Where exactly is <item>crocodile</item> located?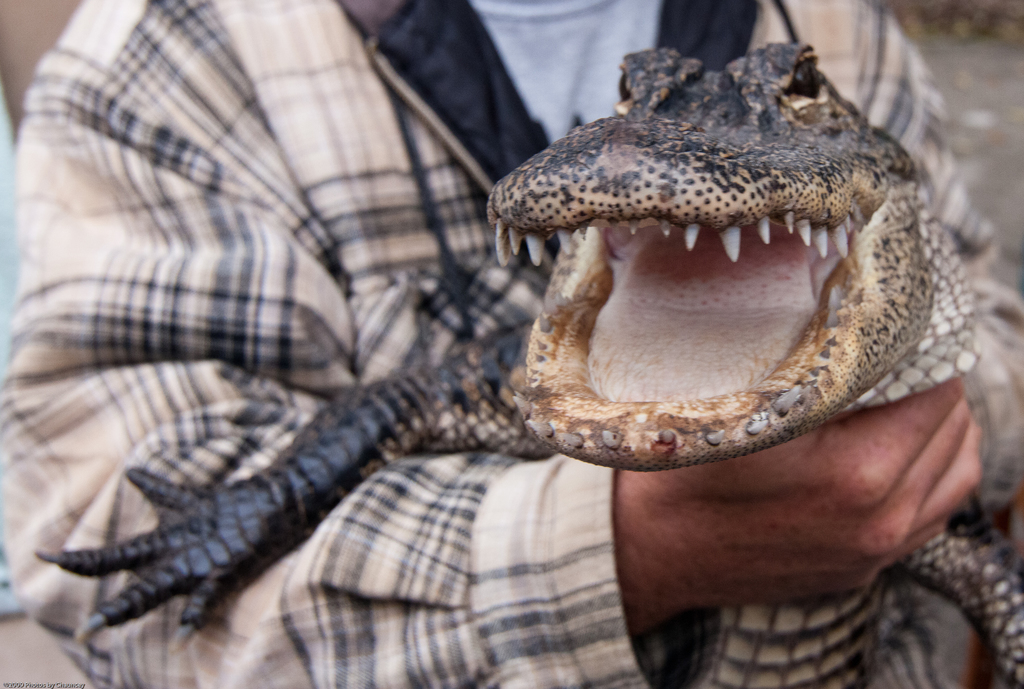
Its bounding box is [x1=30, y1=40, x2=1023, y2=688].
